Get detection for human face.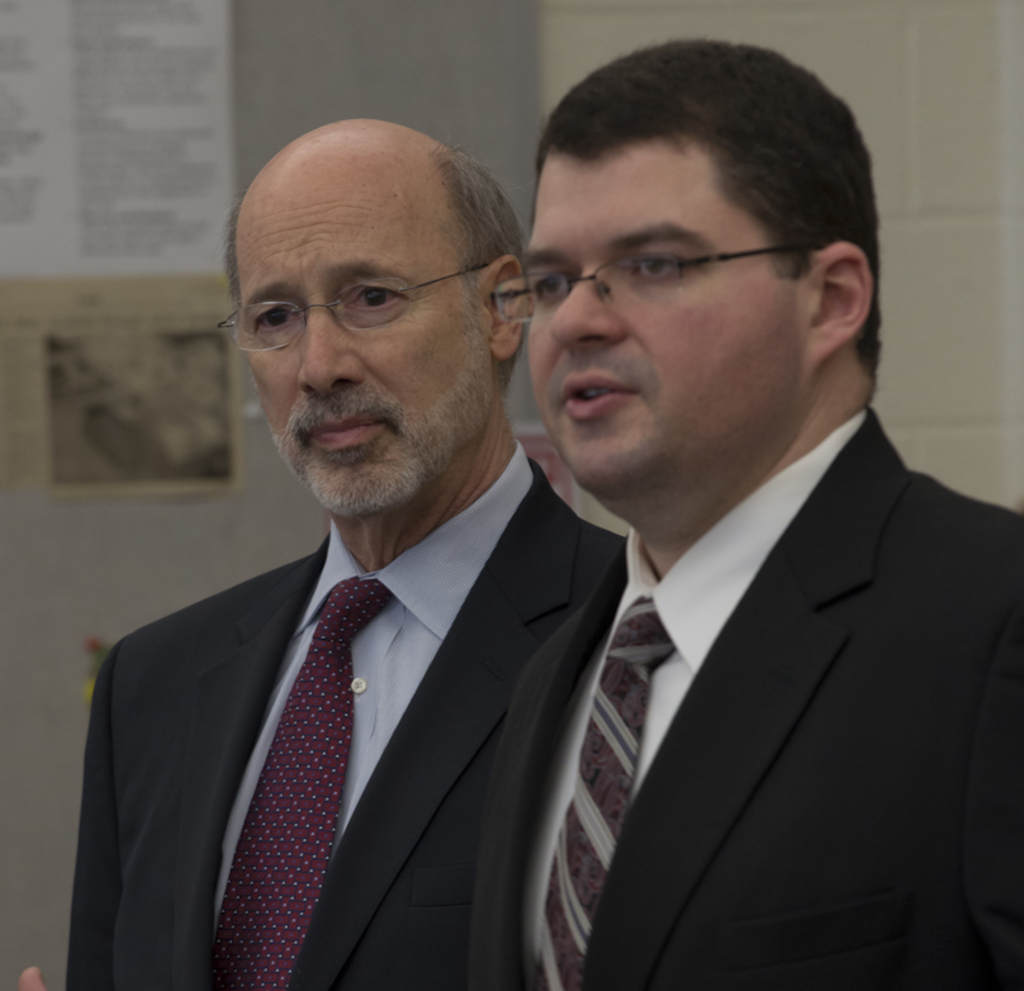
Detection: {"left": 520, "top": 134, "right": 806, "bottom": 496}.
